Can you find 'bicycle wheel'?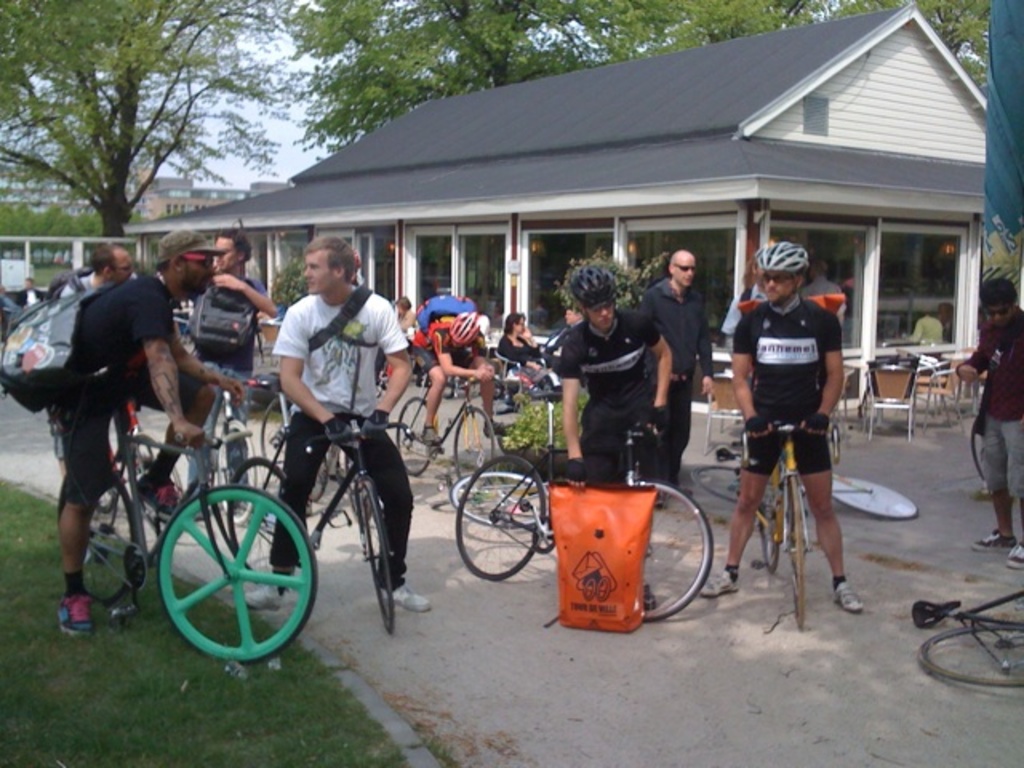
Yes, bounding box: 624/475/712/622.
